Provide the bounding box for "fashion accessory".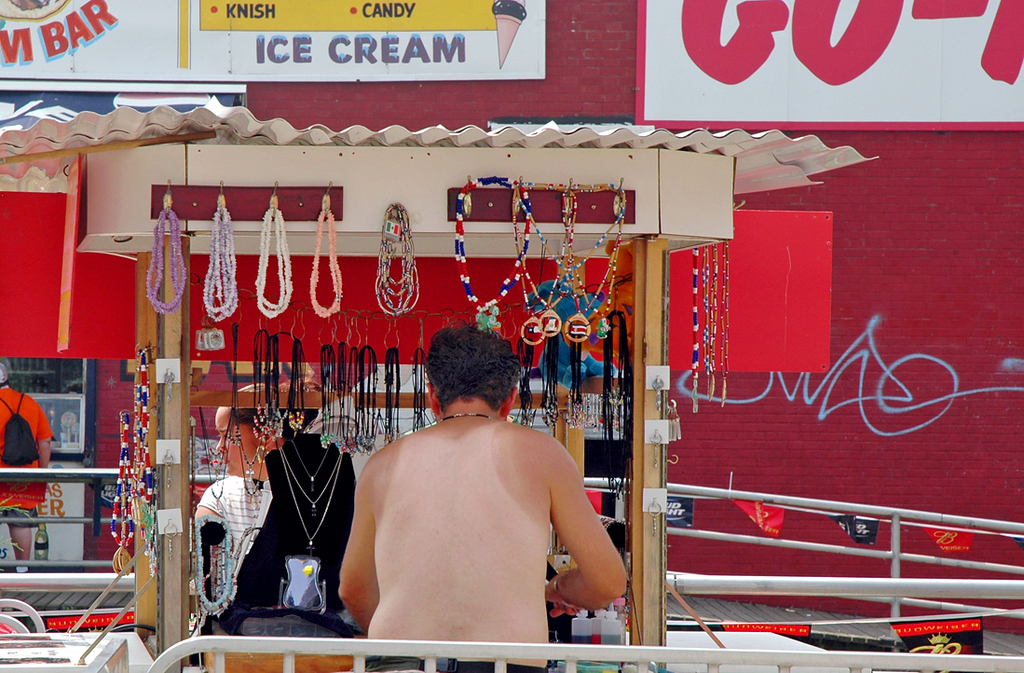
(254, 209, 296, 321).
